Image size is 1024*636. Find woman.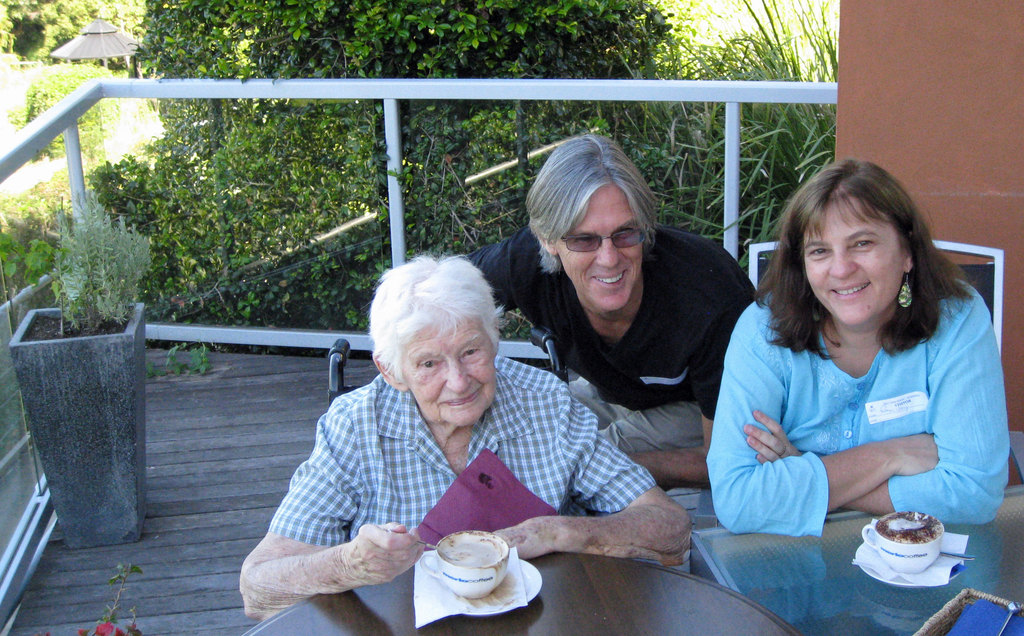
699:164:1007:567.
